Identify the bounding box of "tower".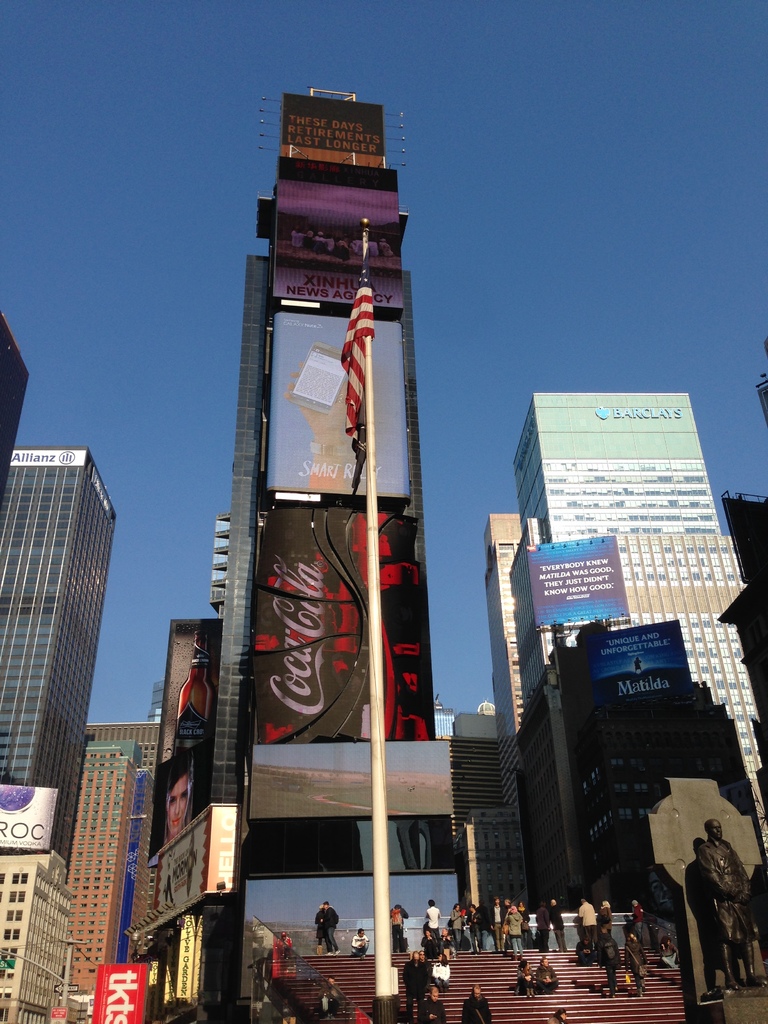
bbox(513, 395, 767, 851).
